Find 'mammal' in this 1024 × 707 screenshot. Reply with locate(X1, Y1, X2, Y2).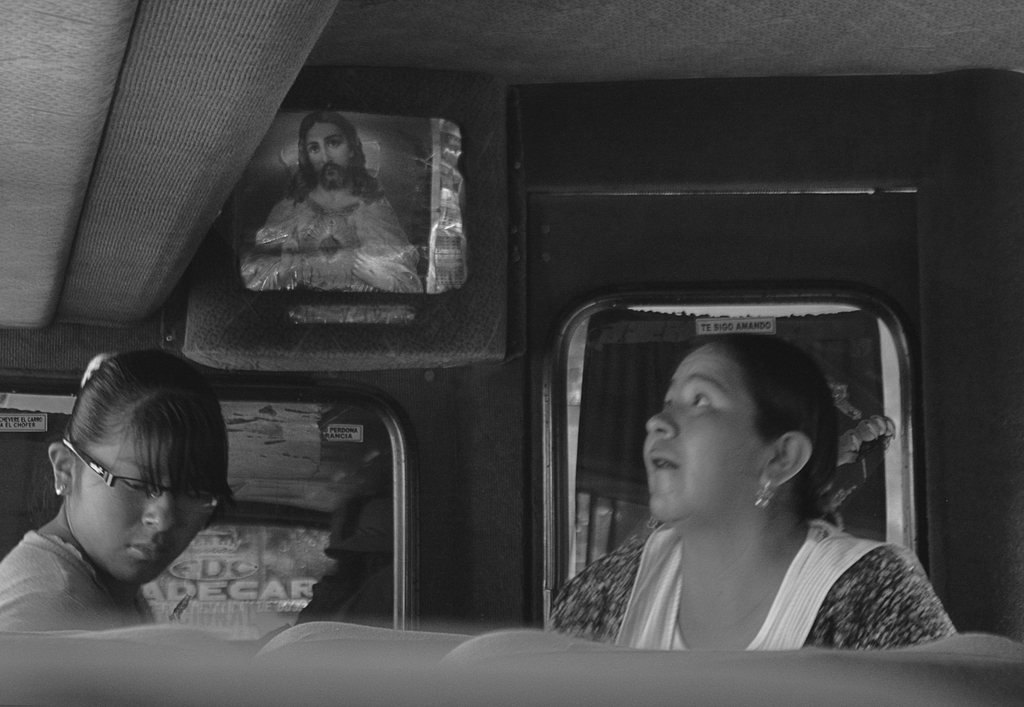
locate(548, 332, 962, 650).
